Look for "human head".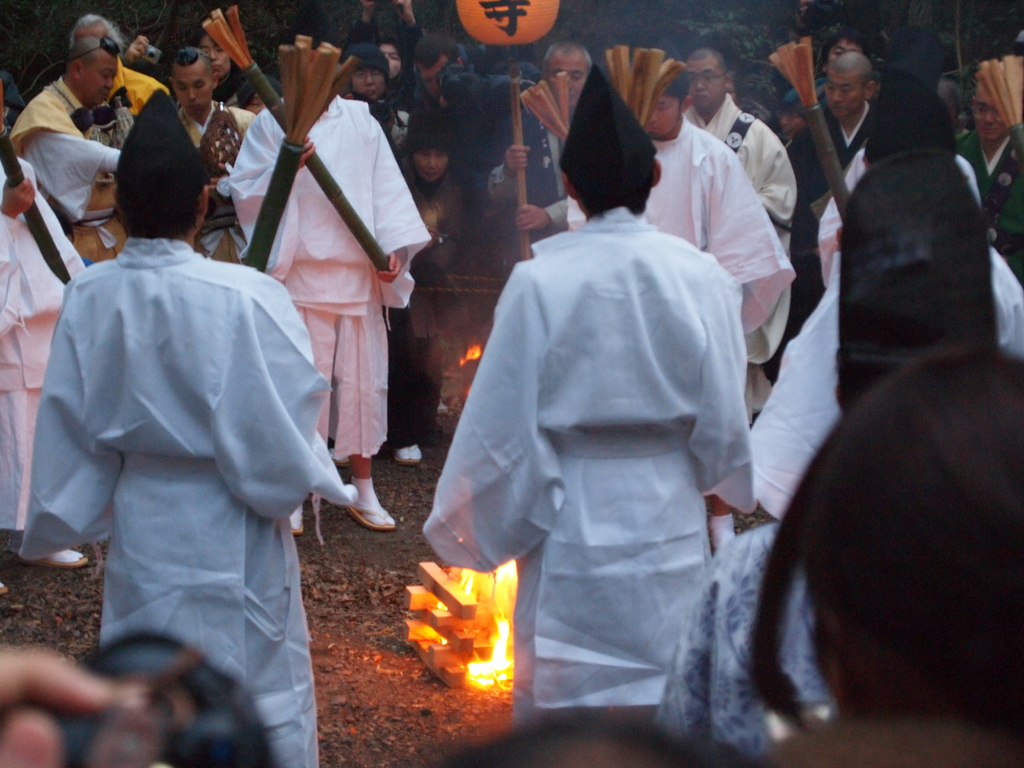
Found: [415,33,465,101].
